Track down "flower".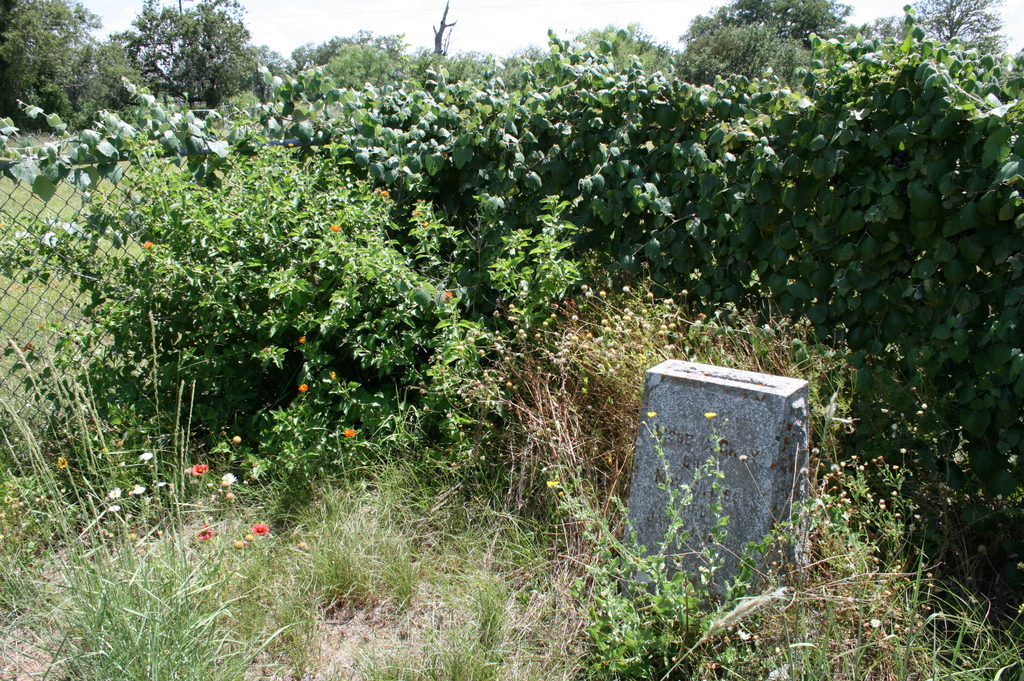
Tracked to BBox(244, 529, 256, 541).
